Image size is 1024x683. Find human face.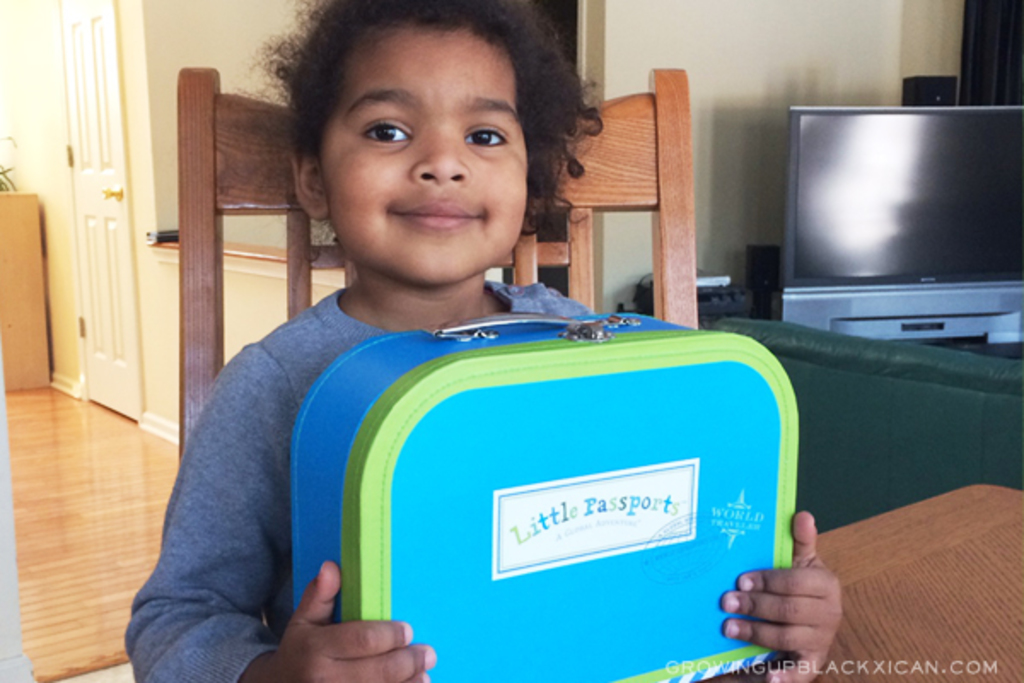
<box>317,15,536,275</box>.
